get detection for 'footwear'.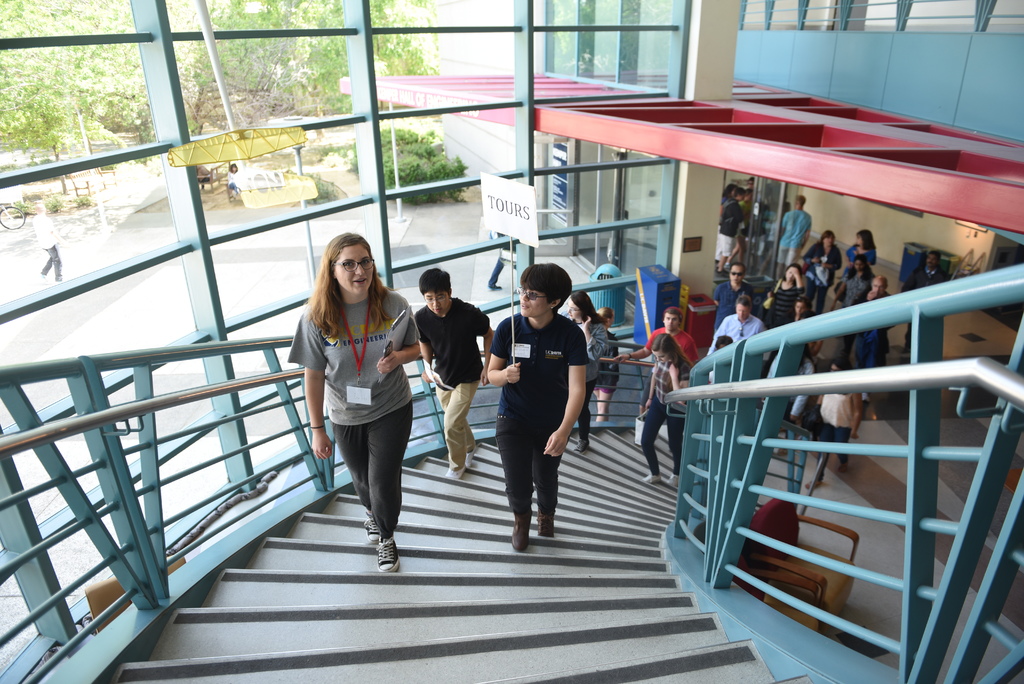
Detection: {"x1": 806, "y1": 478, "x2": 824, "y2": 489}.
